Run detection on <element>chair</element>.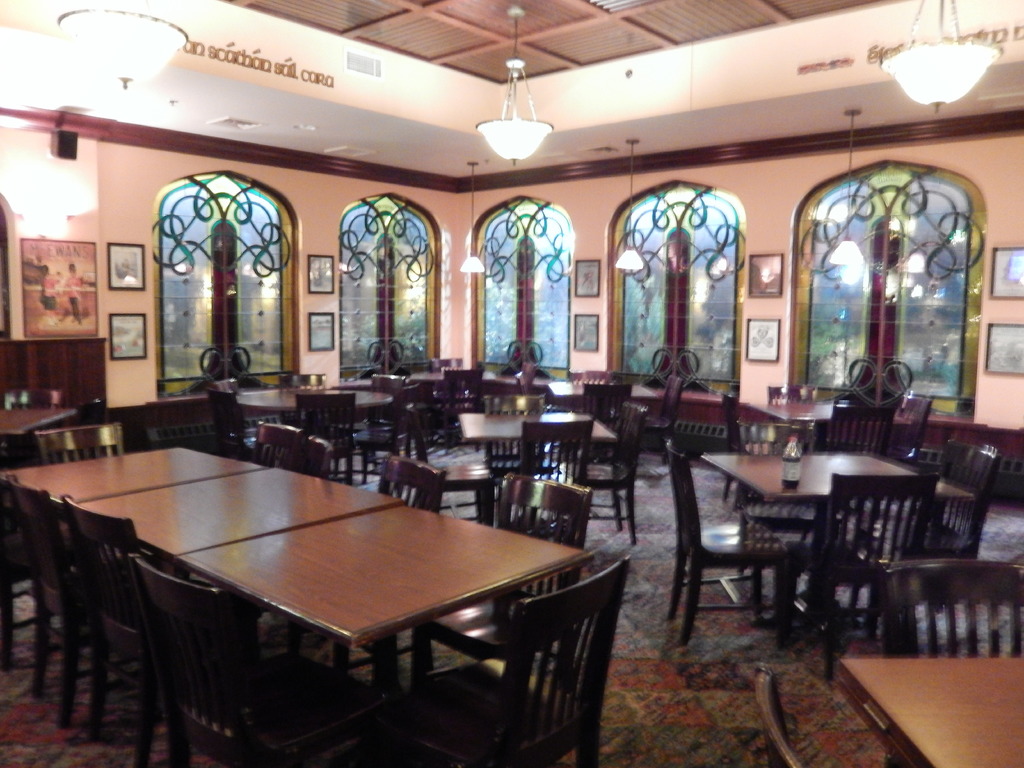
Result: locate(591, 392, 646, 543).
